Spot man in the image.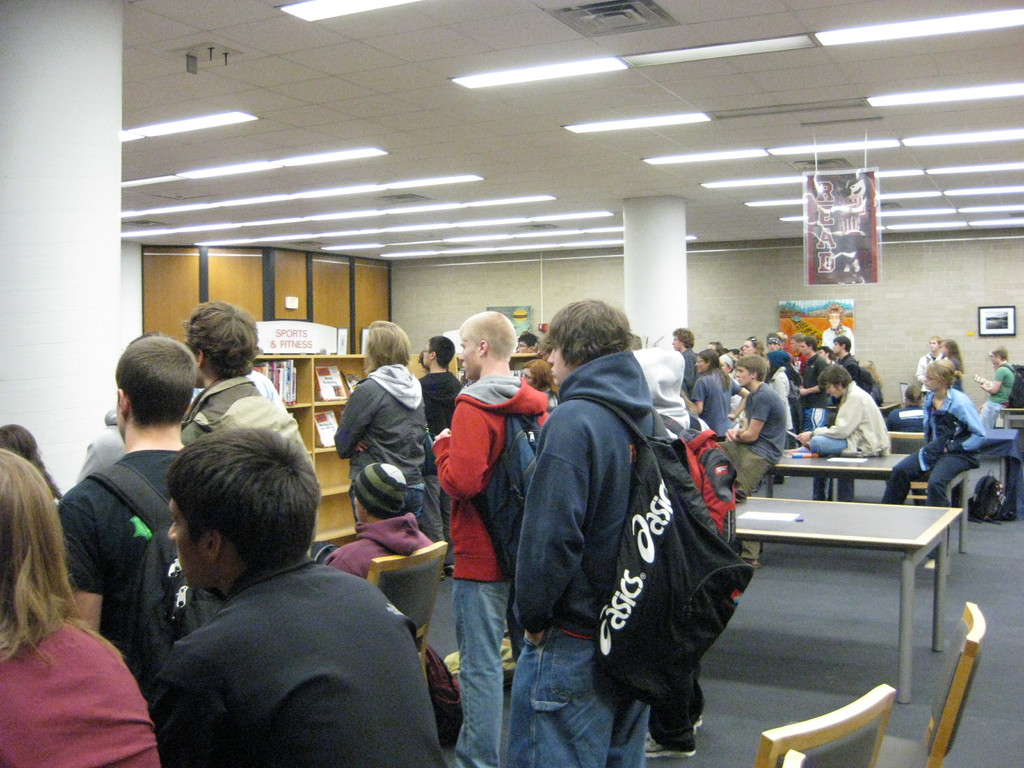
man found at <bbox>914, 333, 945, 397</bbox>.
